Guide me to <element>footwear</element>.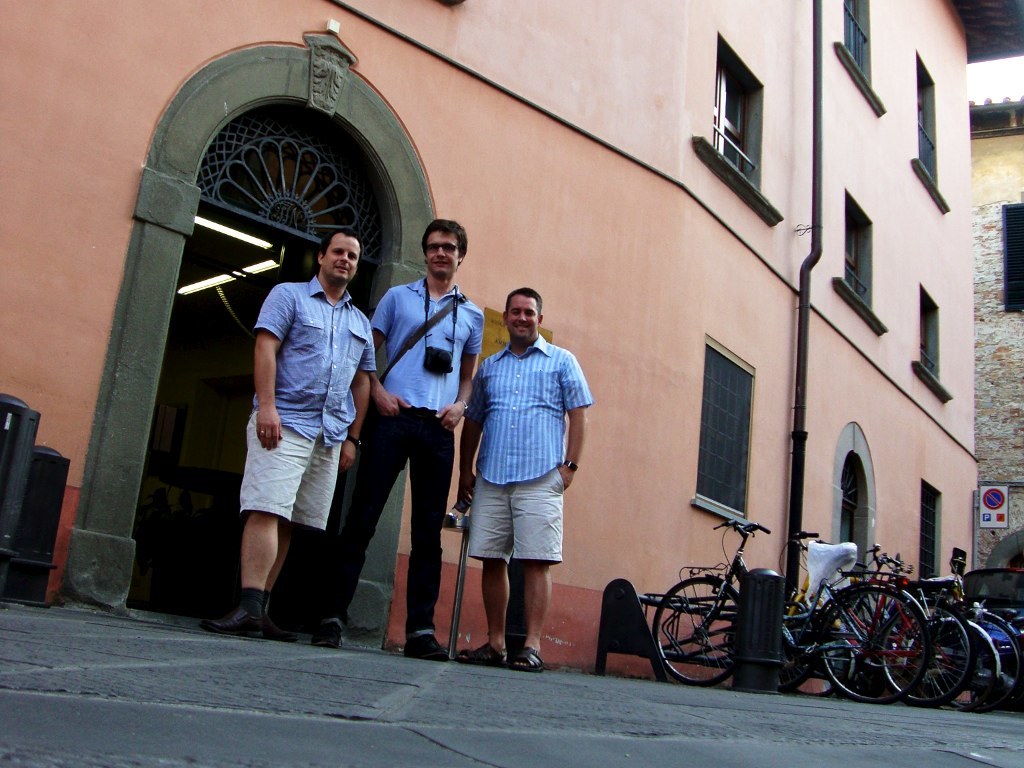
Guidance: BBox(507, 648, 550, 673).
